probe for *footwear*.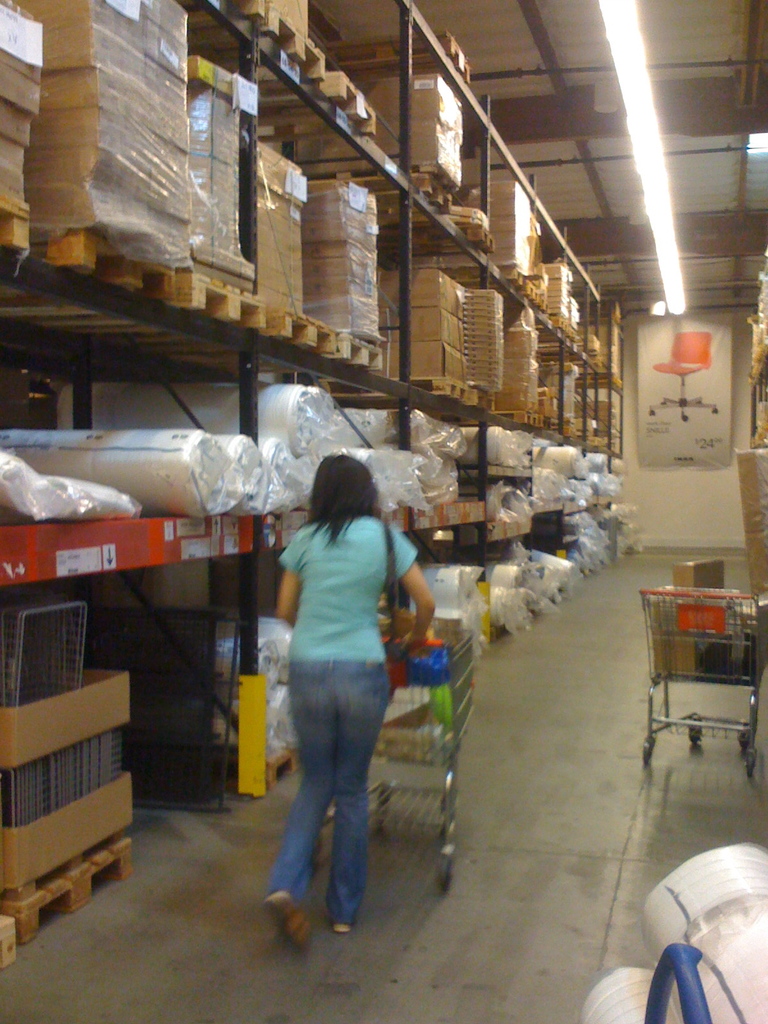
Probe result: rect(259, 895, 311, 951).
